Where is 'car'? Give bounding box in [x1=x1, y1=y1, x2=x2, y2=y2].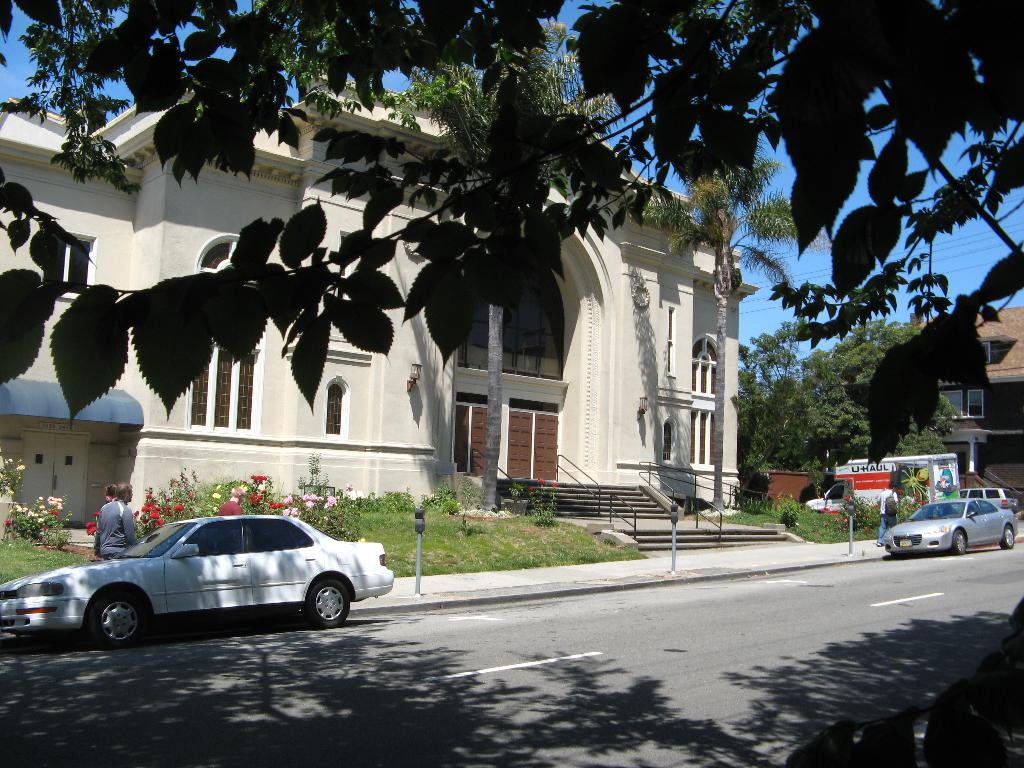
[x1=959, y1=485, x2=1016, y2=508].
